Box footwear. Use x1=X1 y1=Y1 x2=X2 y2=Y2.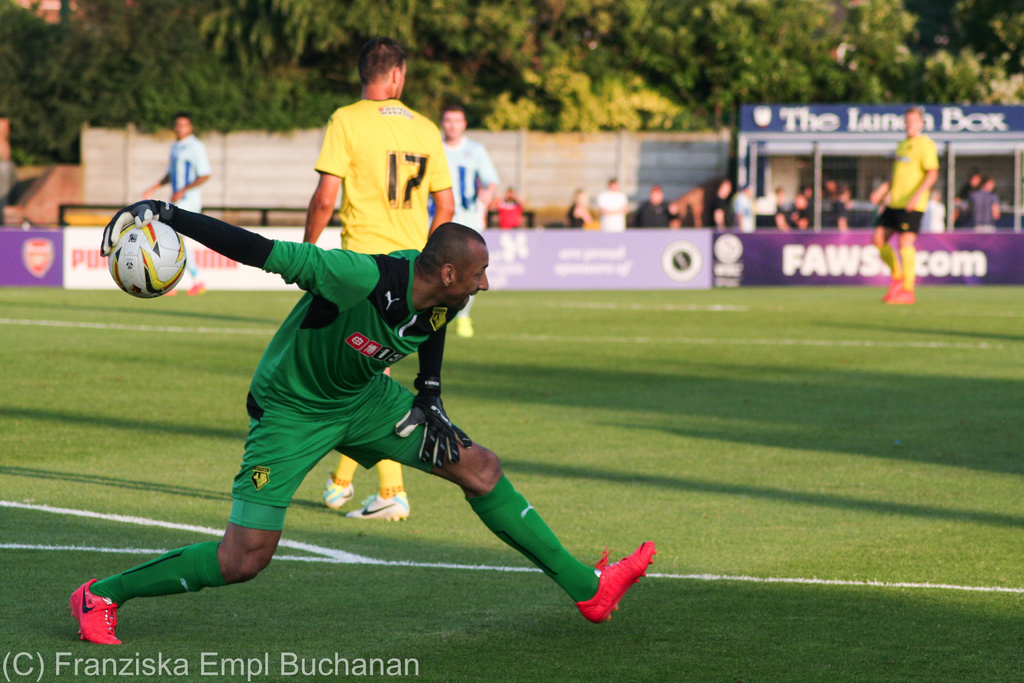
x1=186 y1=283 x2=207 y2=299.
